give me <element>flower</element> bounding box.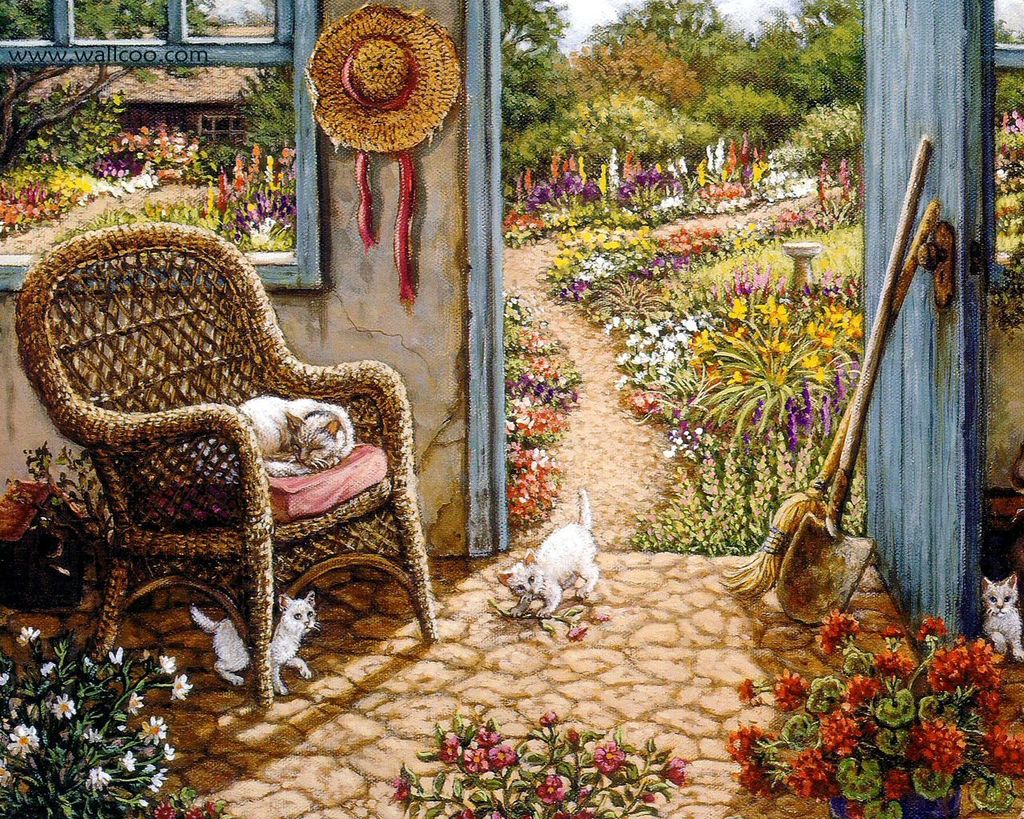
476/727/500/752.
